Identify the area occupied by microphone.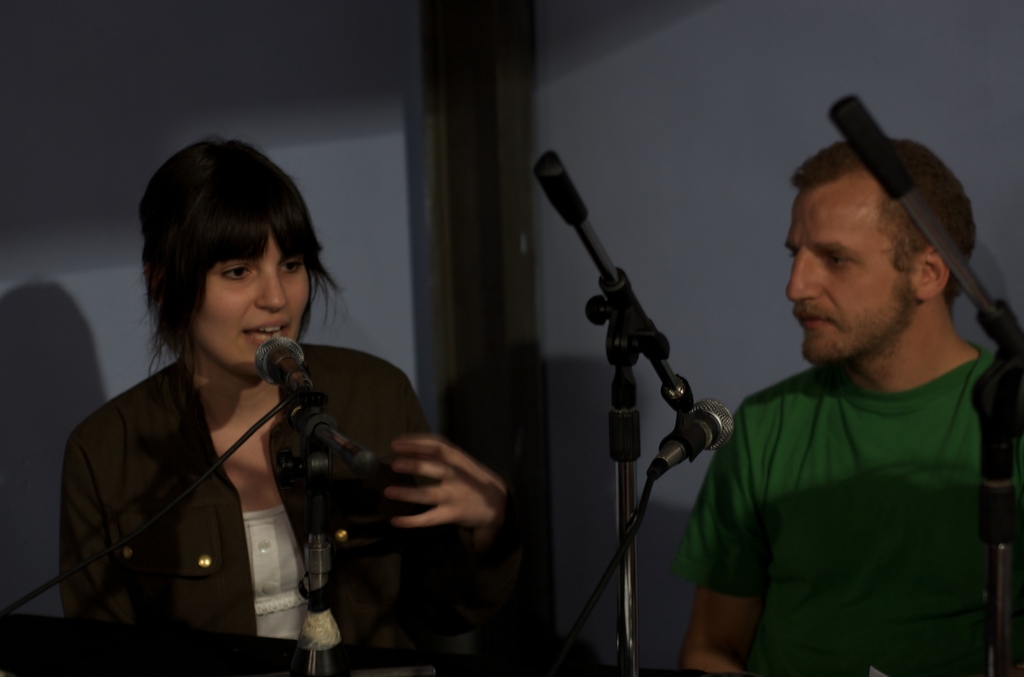
Area: pyautogui.locateOnScreen(257, 338, 330, 442).
